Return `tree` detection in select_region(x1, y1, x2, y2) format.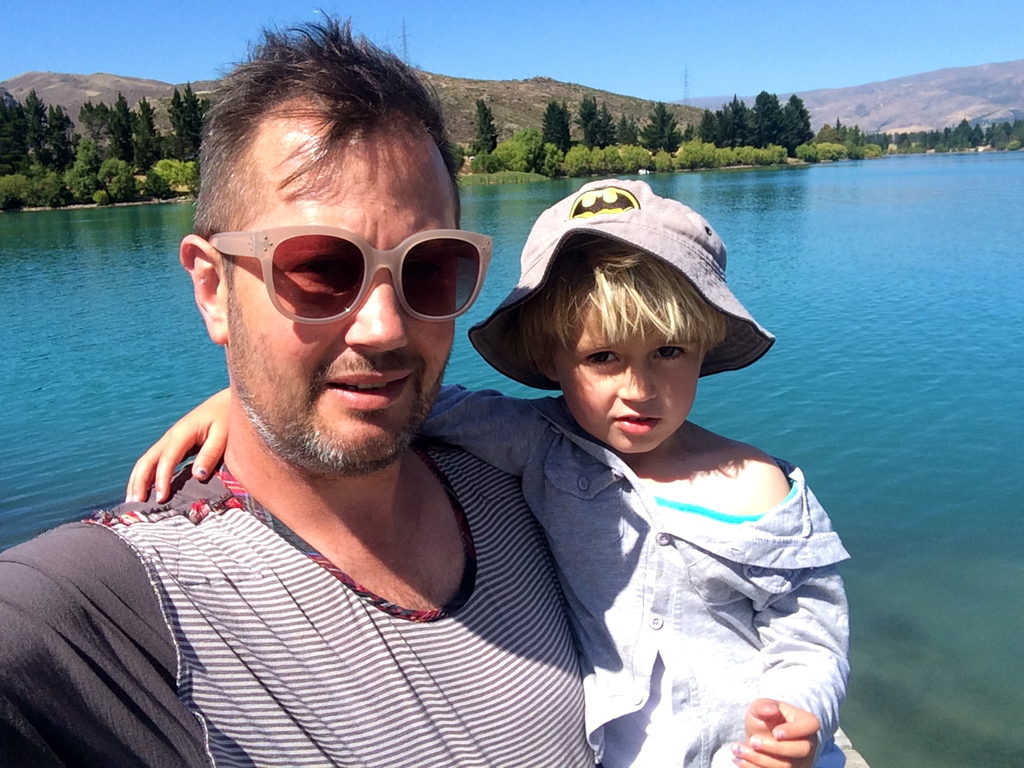
select_region(593, 98, 617, 151).
